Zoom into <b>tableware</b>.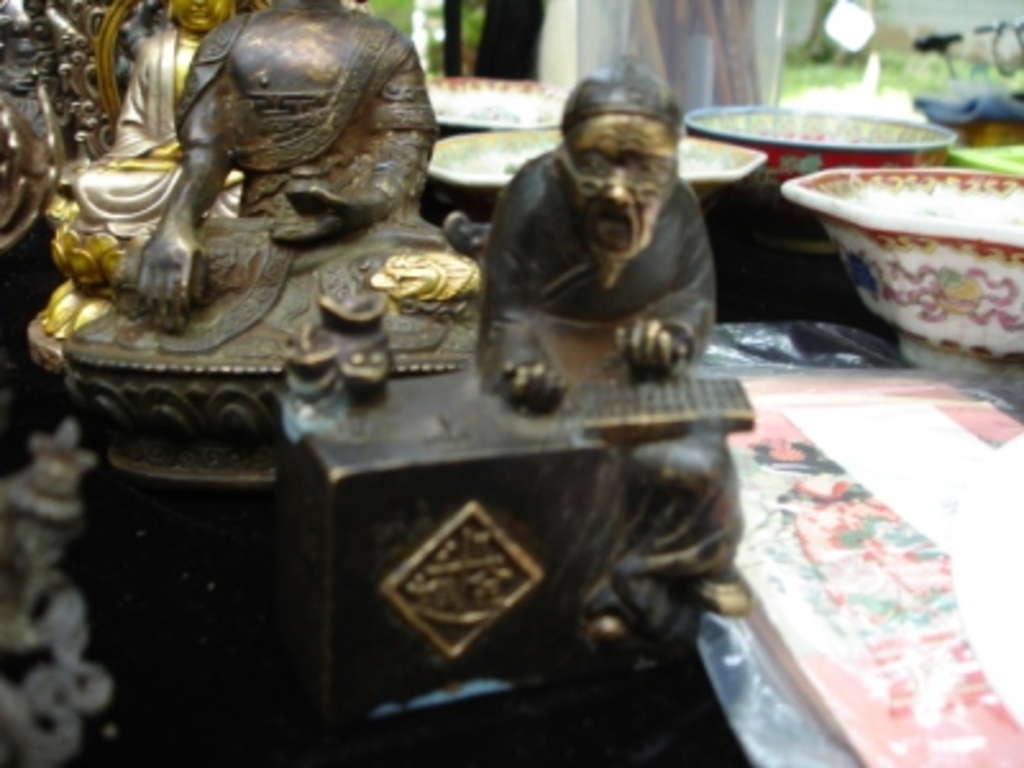
Zoom target: 425, 131, 771, 233.
